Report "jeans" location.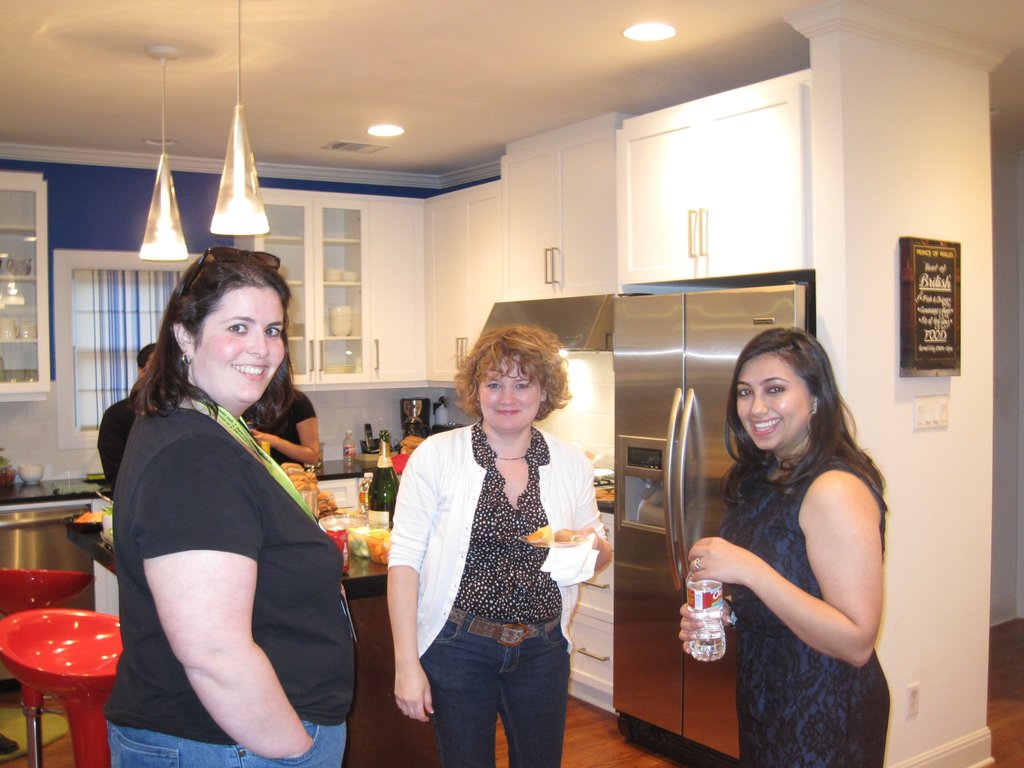
Report: pyautogui.locateOnScreen(102, 717, 345, 767).
